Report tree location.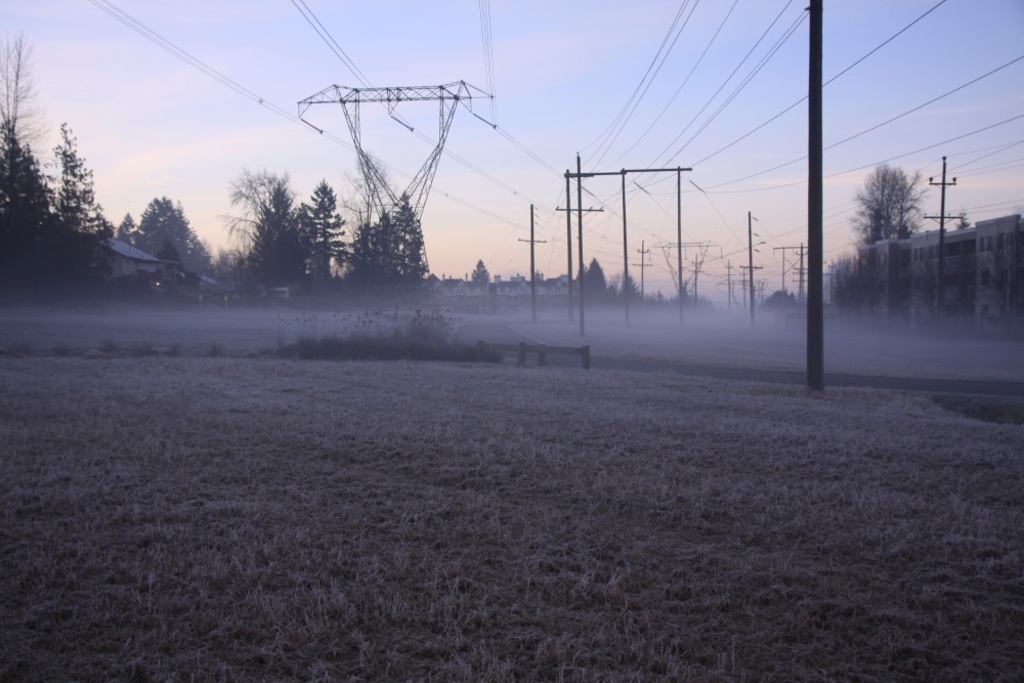
Report: locate(464, 252, 493, 287).
